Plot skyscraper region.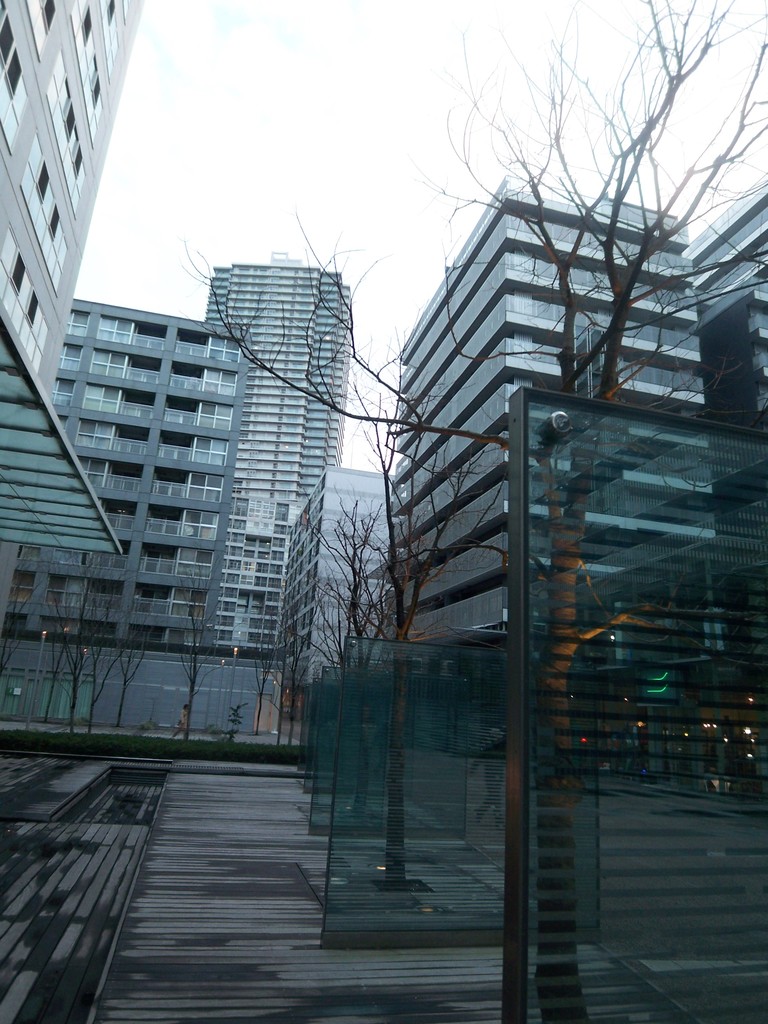
Plotted at bbox(200, 256, 363, 497).
